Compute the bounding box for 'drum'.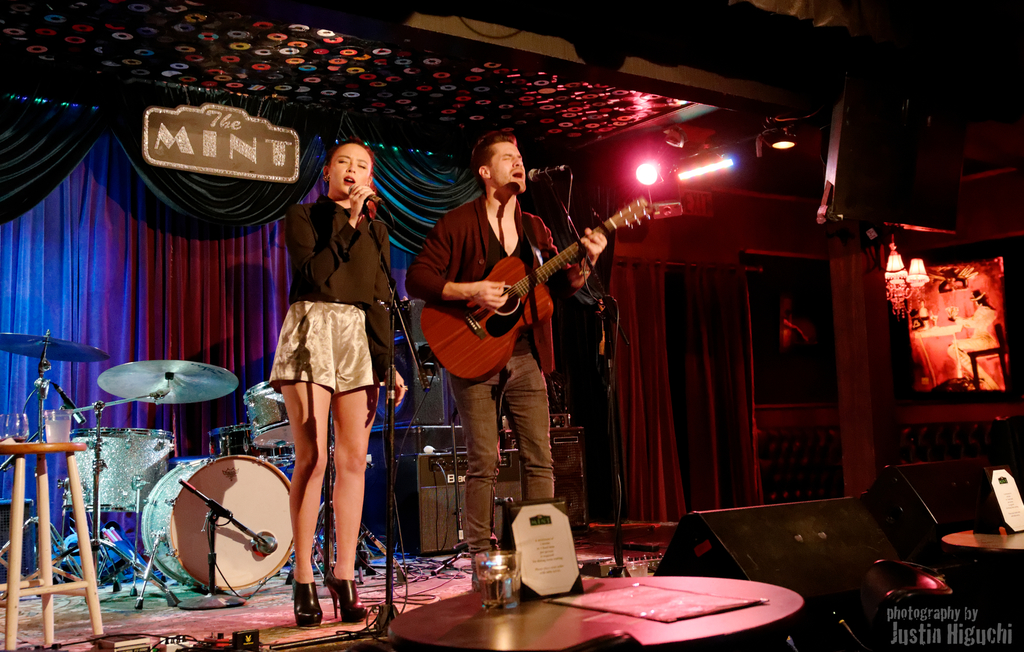
{"left": 242, "top": 382, "right": 298, "bottom": 448}.
